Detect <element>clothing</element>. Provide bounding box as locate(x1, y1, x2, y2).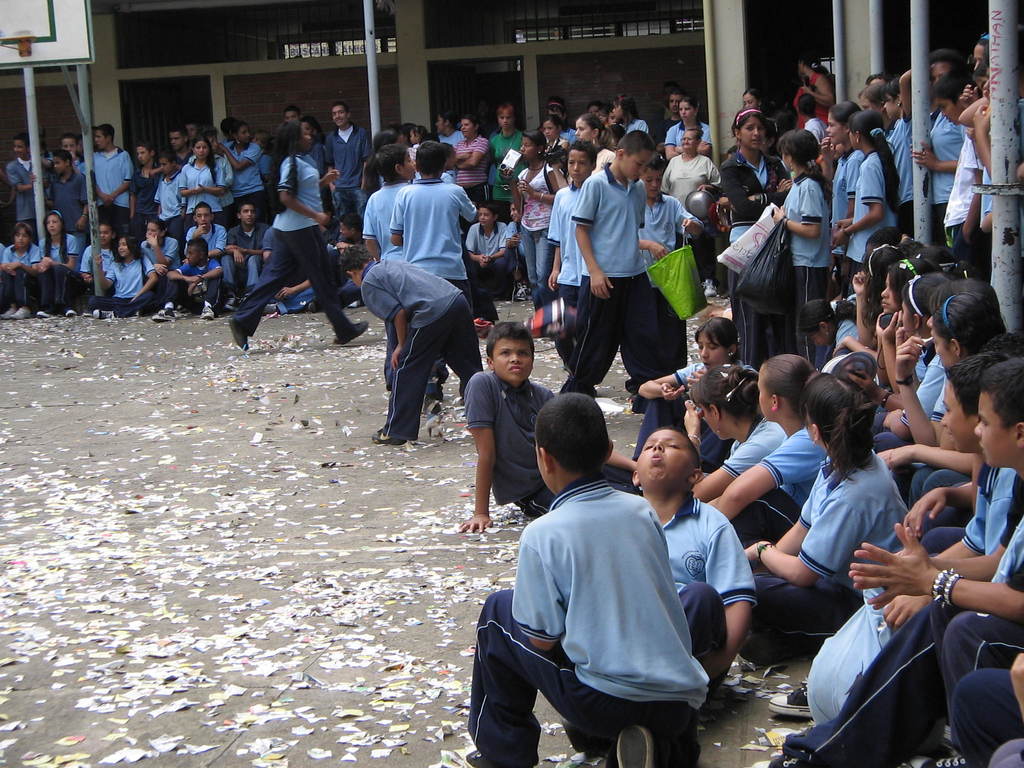
locate(218, 141, 268, 218).
